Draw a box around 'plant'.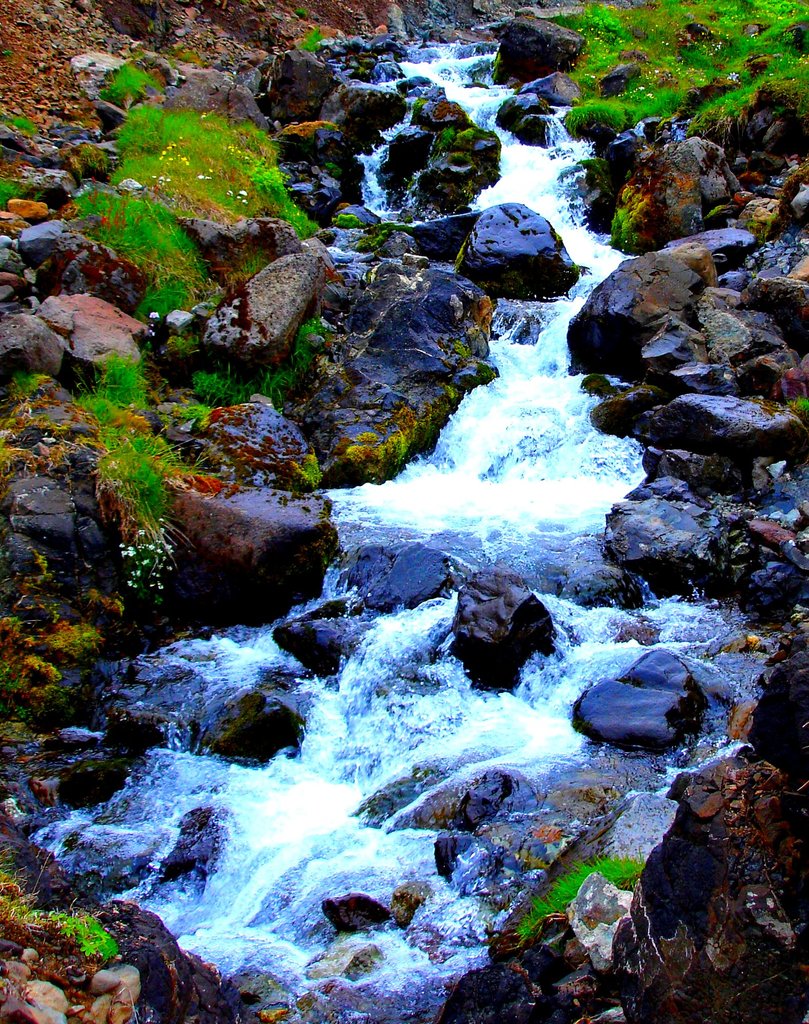
x1=514 y1=852 x2=642 y2=938.
